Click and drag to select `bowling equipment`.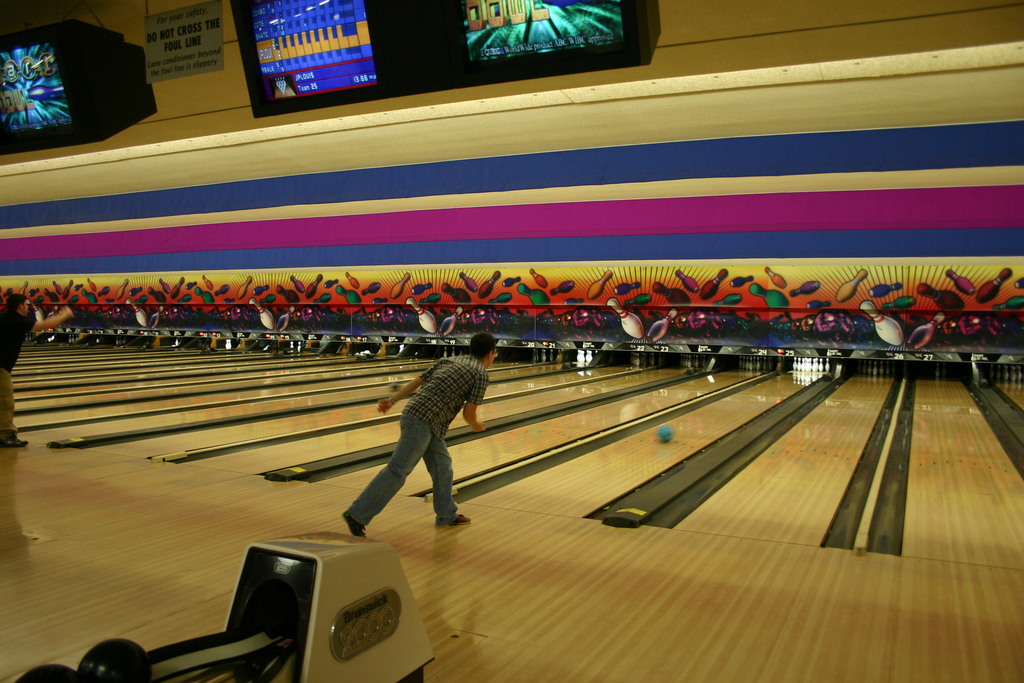
Selection: (left=325, top=280, right=340, bottom=288).
